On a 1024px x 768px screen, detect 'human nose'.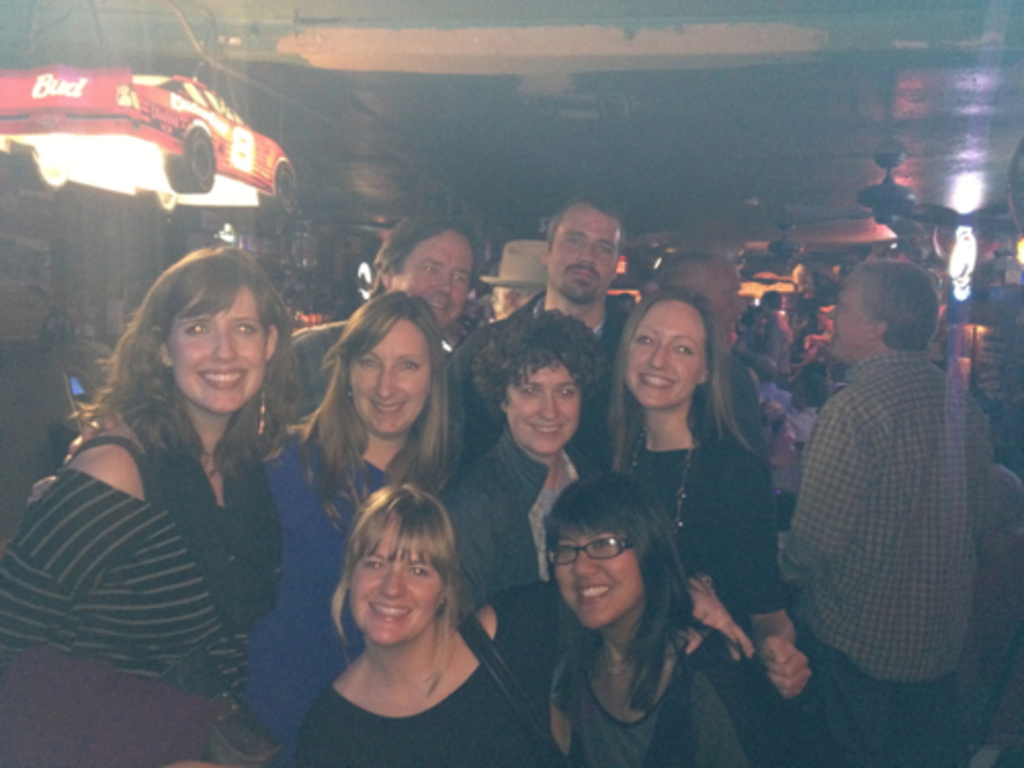
(375, 371, 393, 397).
